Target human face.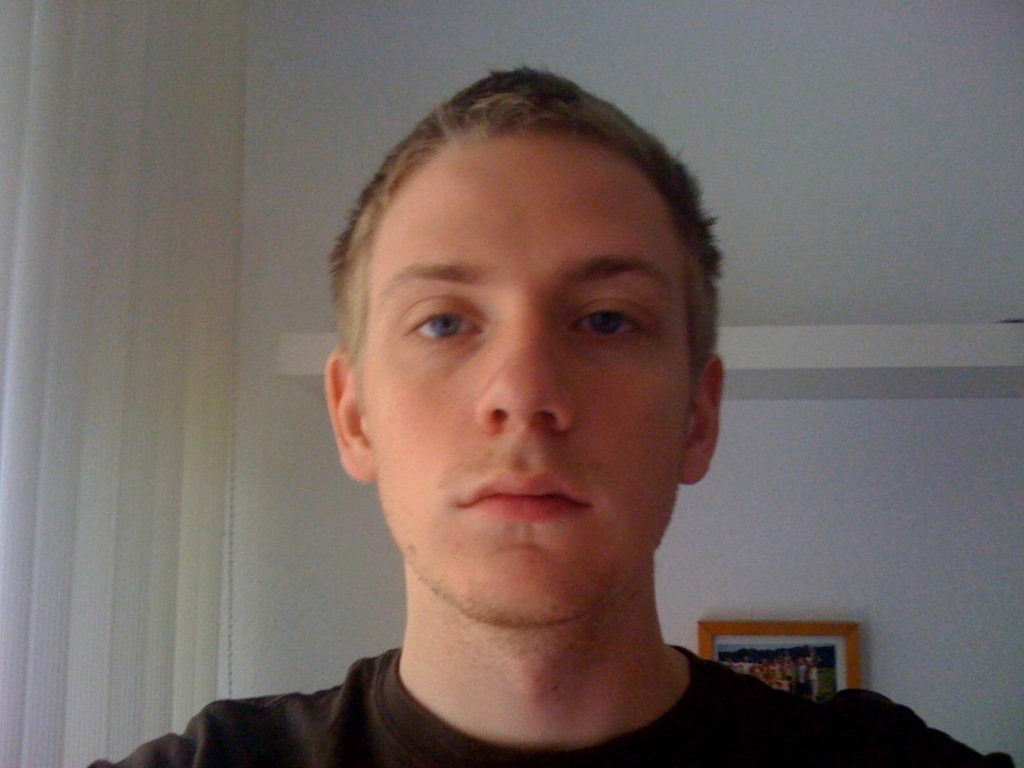
Target region: (x1=358, y1=127, x2=692, y2=617).
